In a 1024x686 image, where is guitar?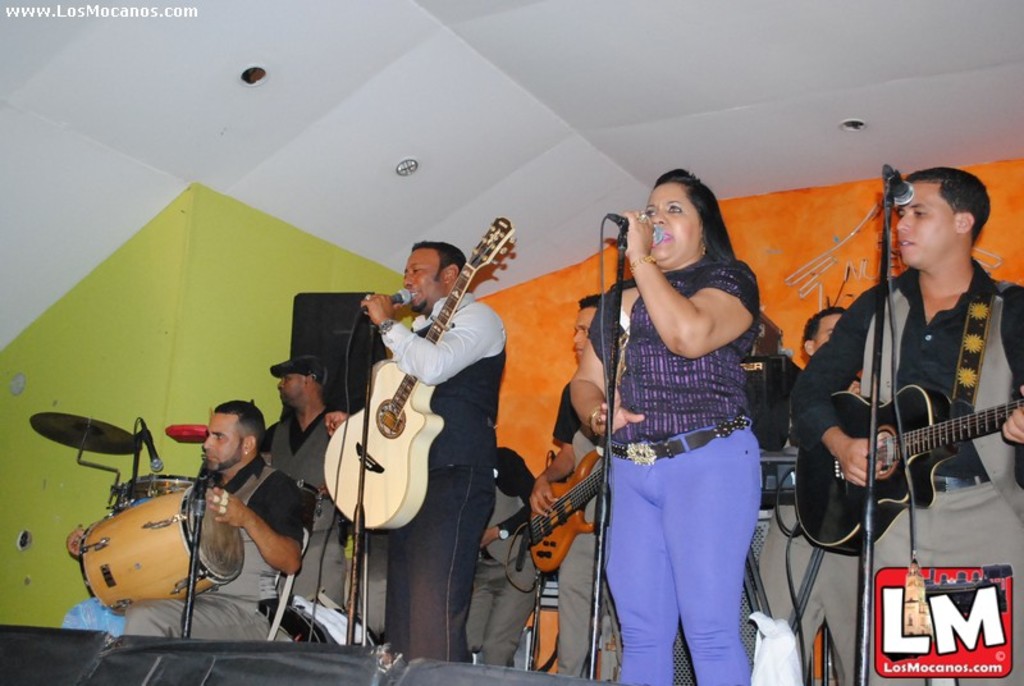
locate(465, 495, 539, 550).
